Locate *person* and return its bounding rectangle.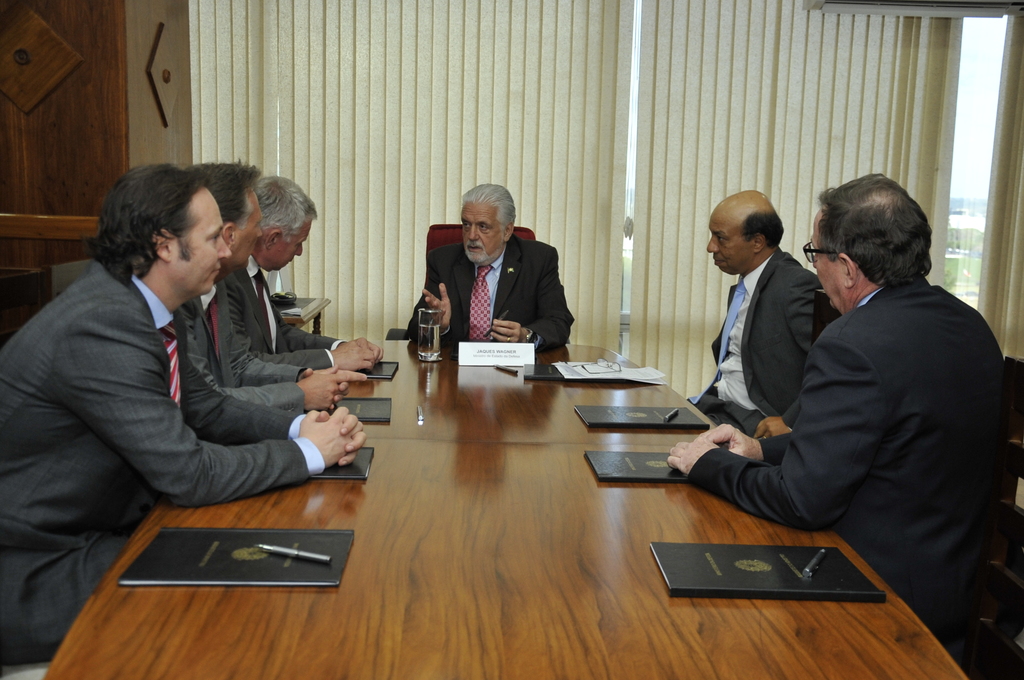
0, 165, 365, 668.
